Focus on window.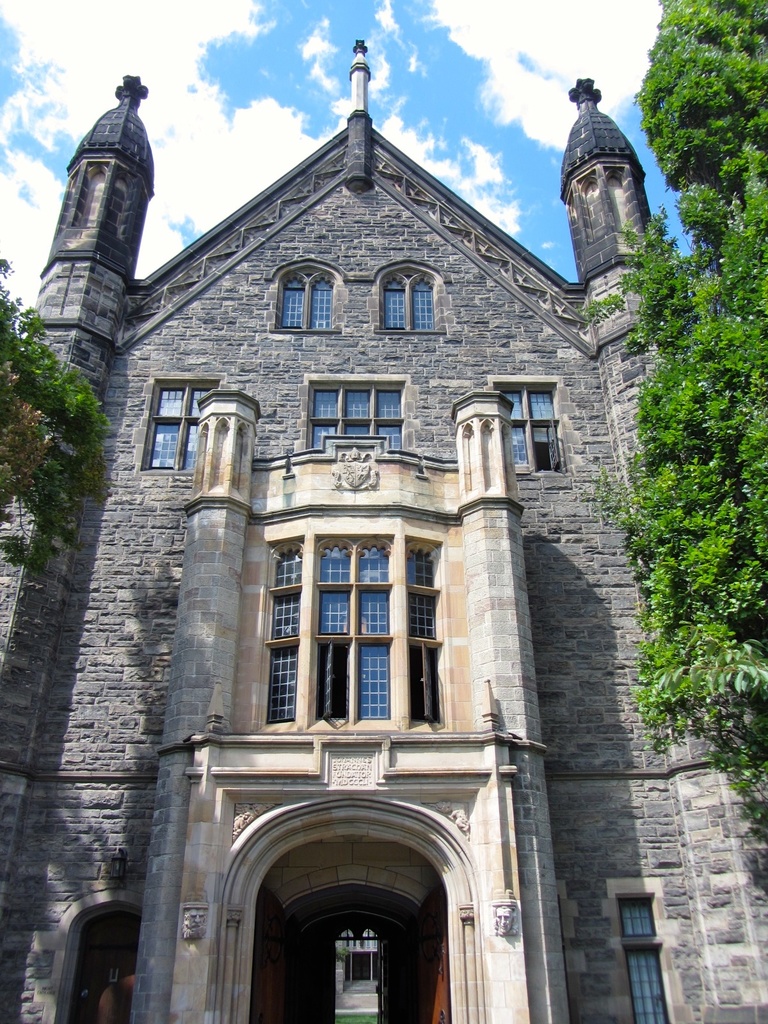
Focused at bbox=(316, 542, 394, 722).
